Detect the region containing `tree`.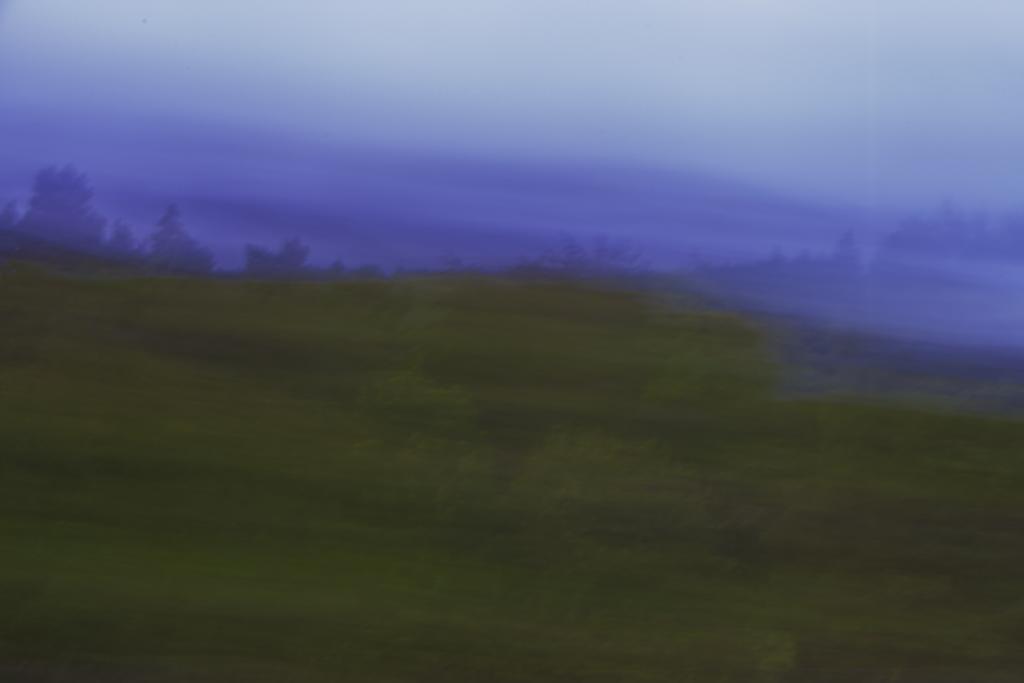
(240,238,315,278).
